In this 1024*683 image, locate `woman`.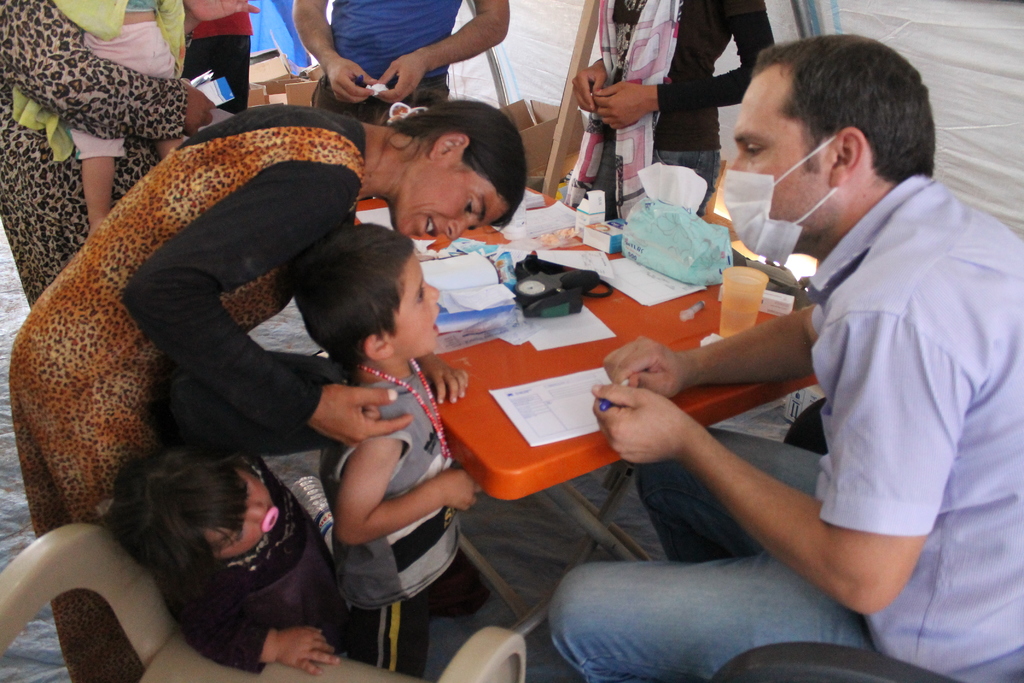
Bounding box: (left=568, top=0, right=780, bottom=228).
